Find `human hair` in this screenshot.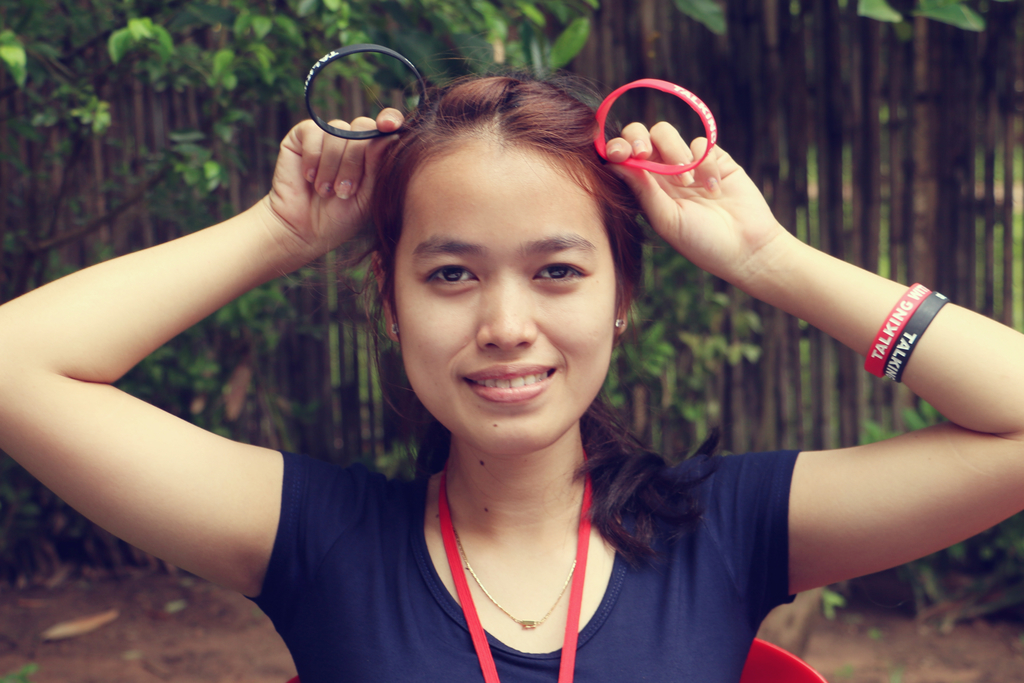
The bounding box for `human hair` is 275/48/722/559.
